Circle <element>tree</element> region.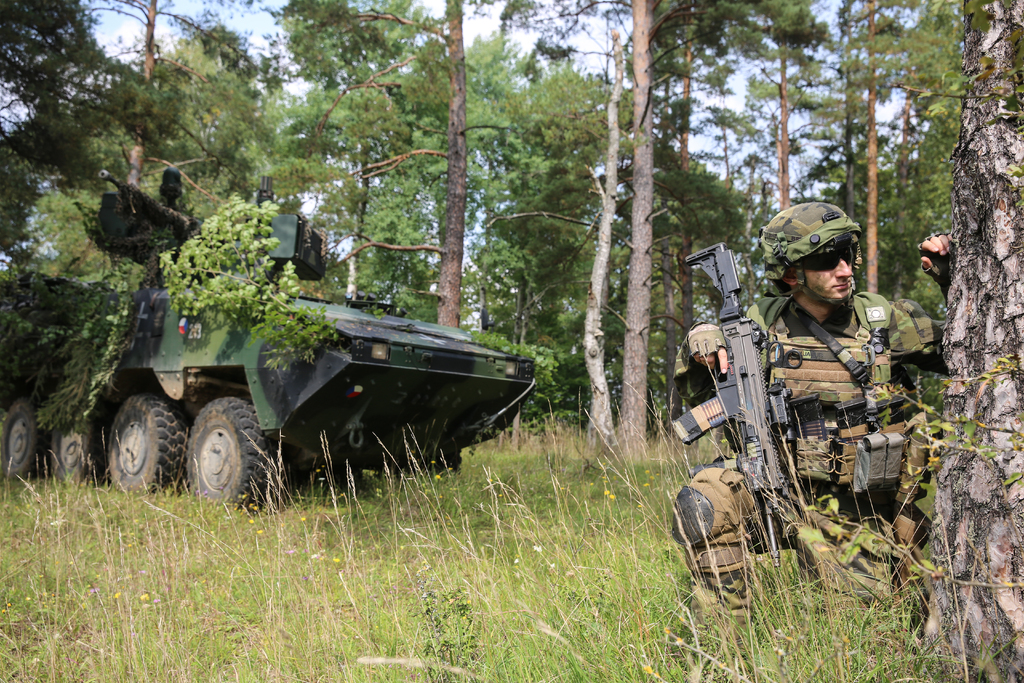
Region: [619,0,1023,682].
